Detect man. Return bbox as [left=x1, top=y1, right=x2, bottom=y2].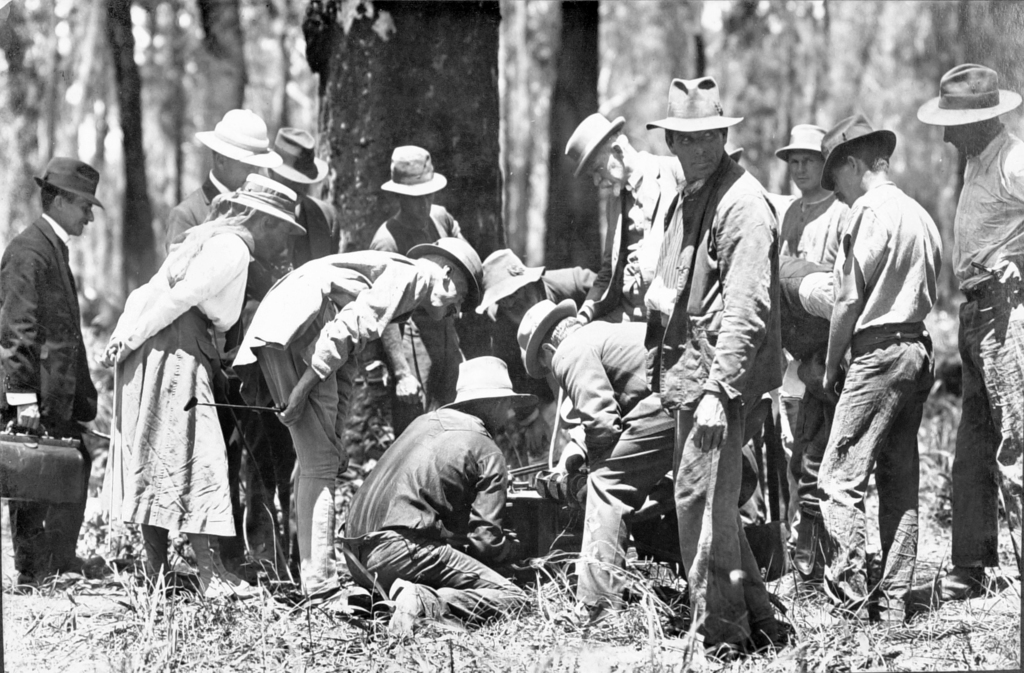
[left=157, top=108, right=273, bottom=260].
